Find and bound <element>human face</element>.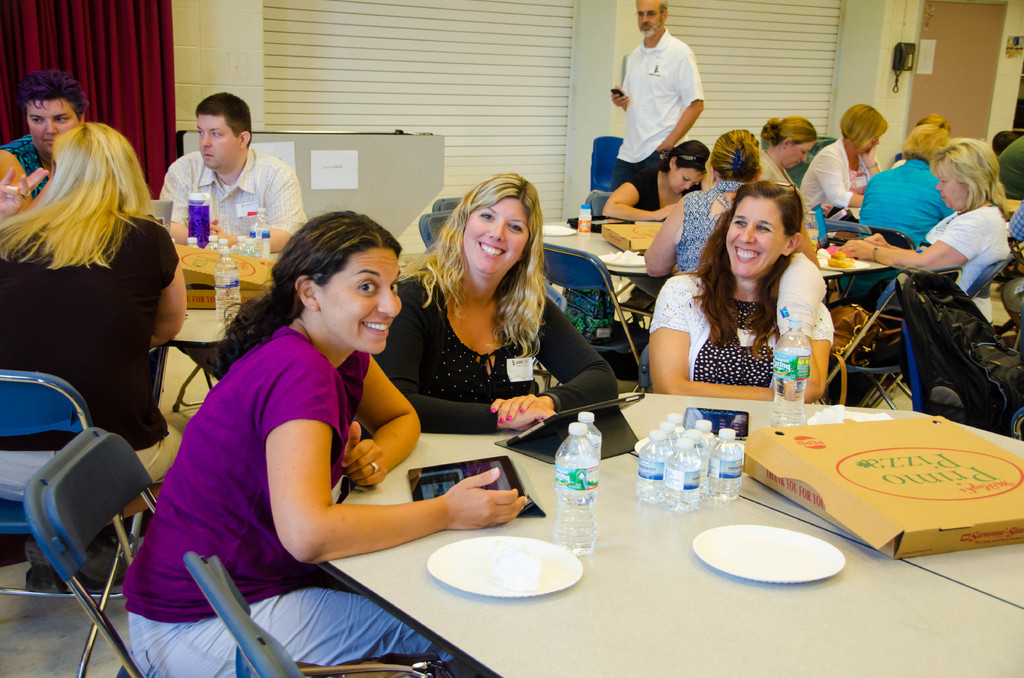
Bound: <box>26,102,85,149</box>.
